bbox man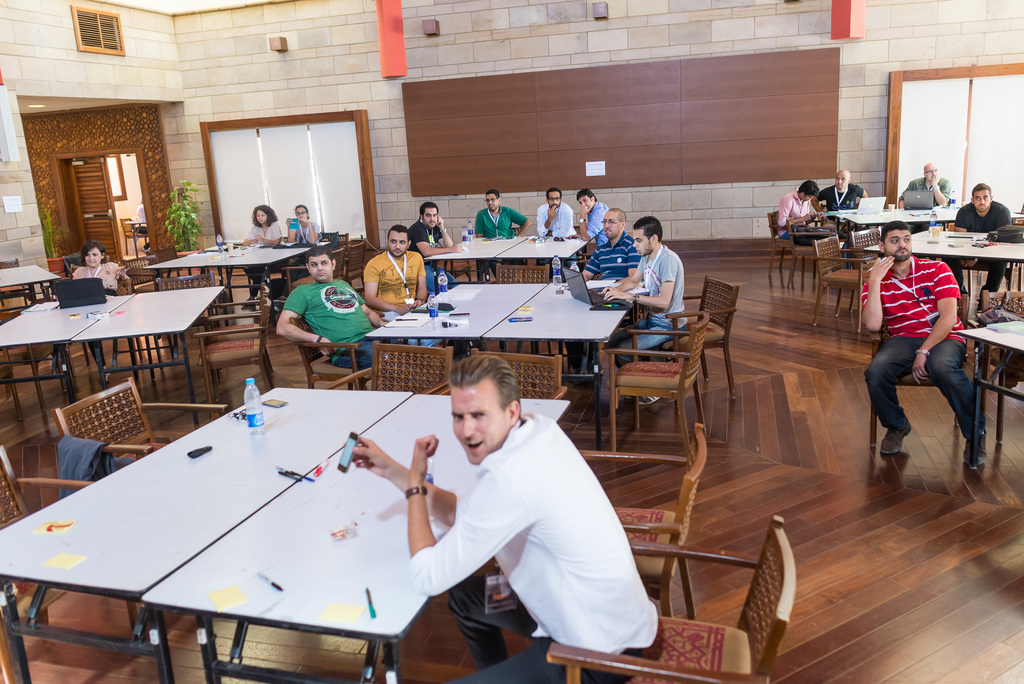
473:186:531:278
